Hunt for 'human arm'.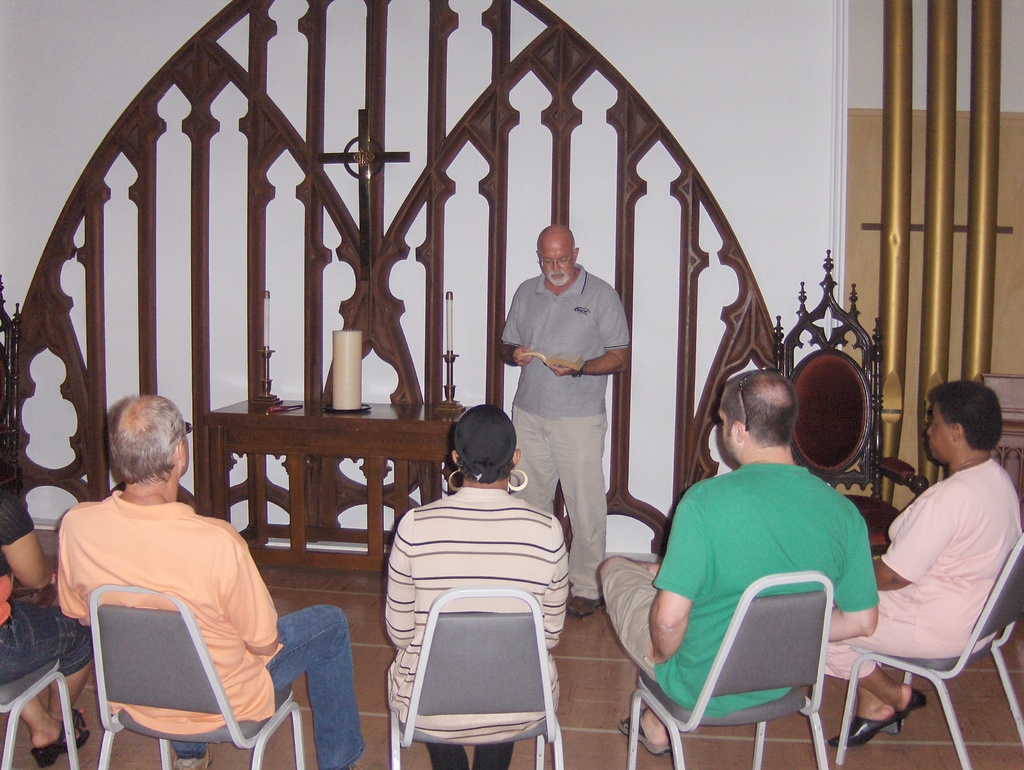
Hunted down at region(546, 293, 630, 373).
